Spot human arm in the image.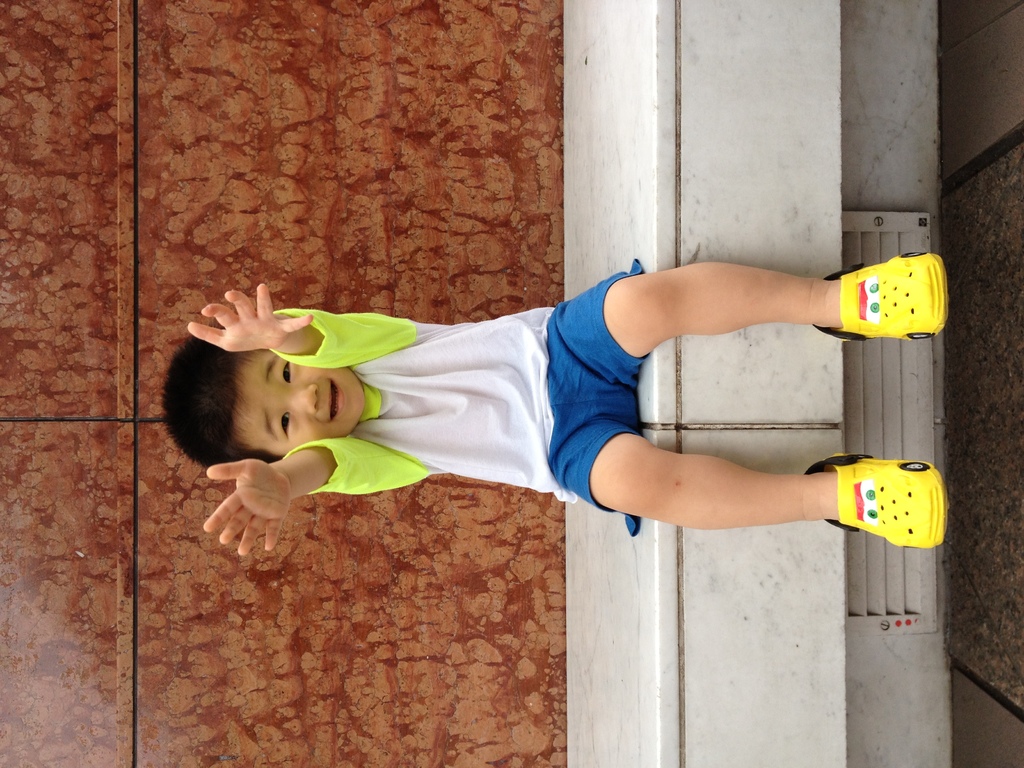
human arm found at left=183, top=275, right=452, bottom=366.
